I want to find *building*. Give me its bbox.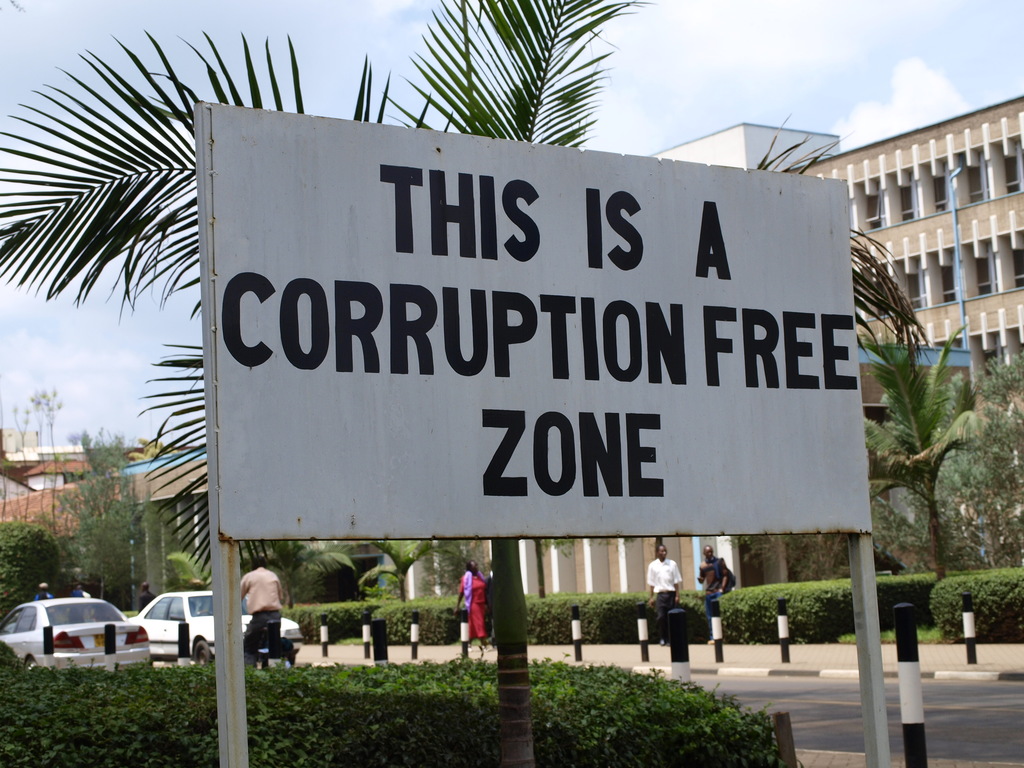
pyautogui.locateOnScreen(117, 96, 1023, 589).
